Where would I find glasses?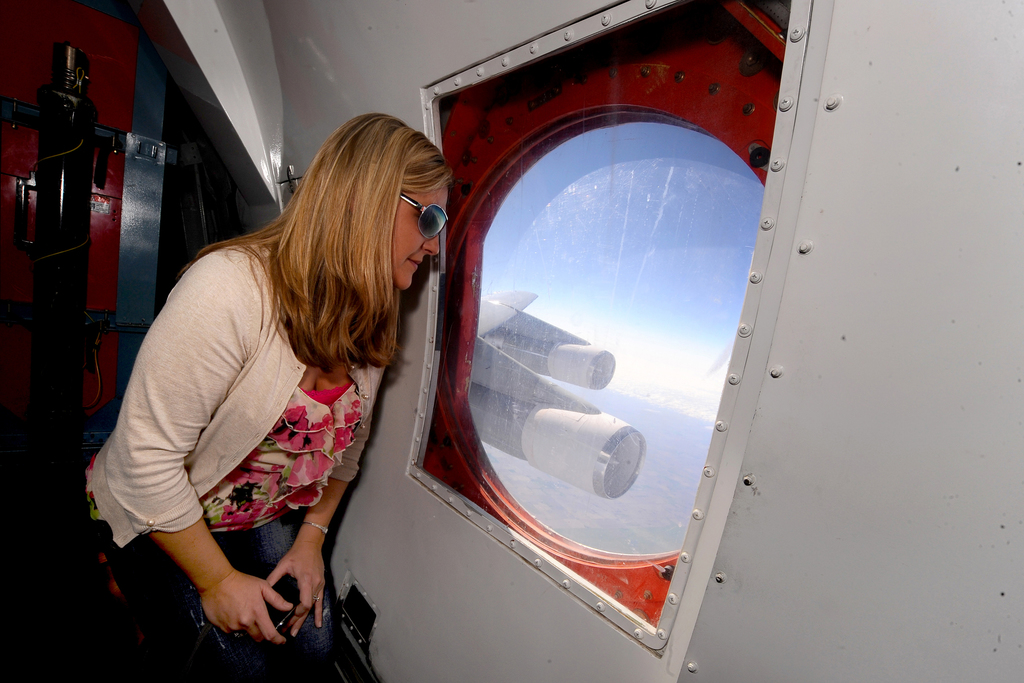
At crop(397, 190, 452, 243).
